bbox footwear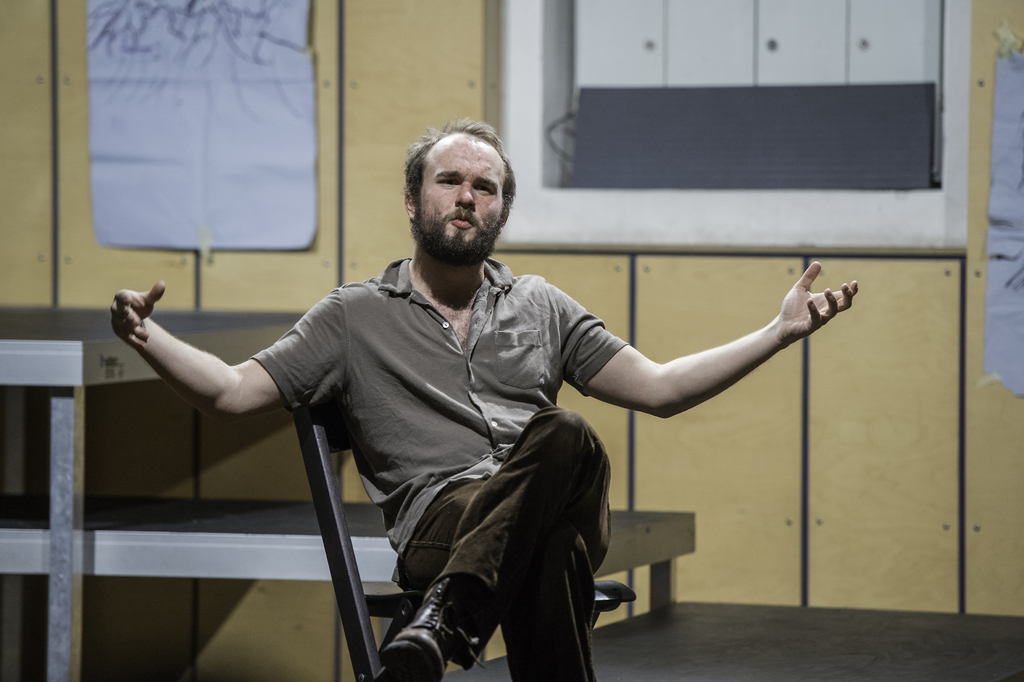
crop(383, 565, 467, 680)
